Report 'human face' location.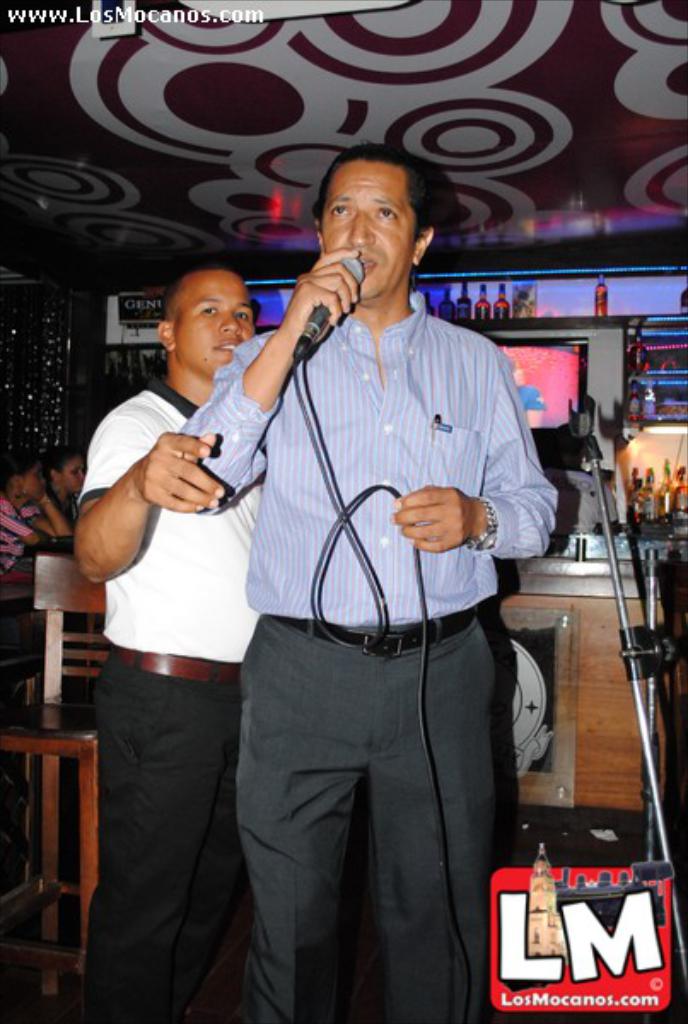
Report: <box>174,271,259,381</box>.
